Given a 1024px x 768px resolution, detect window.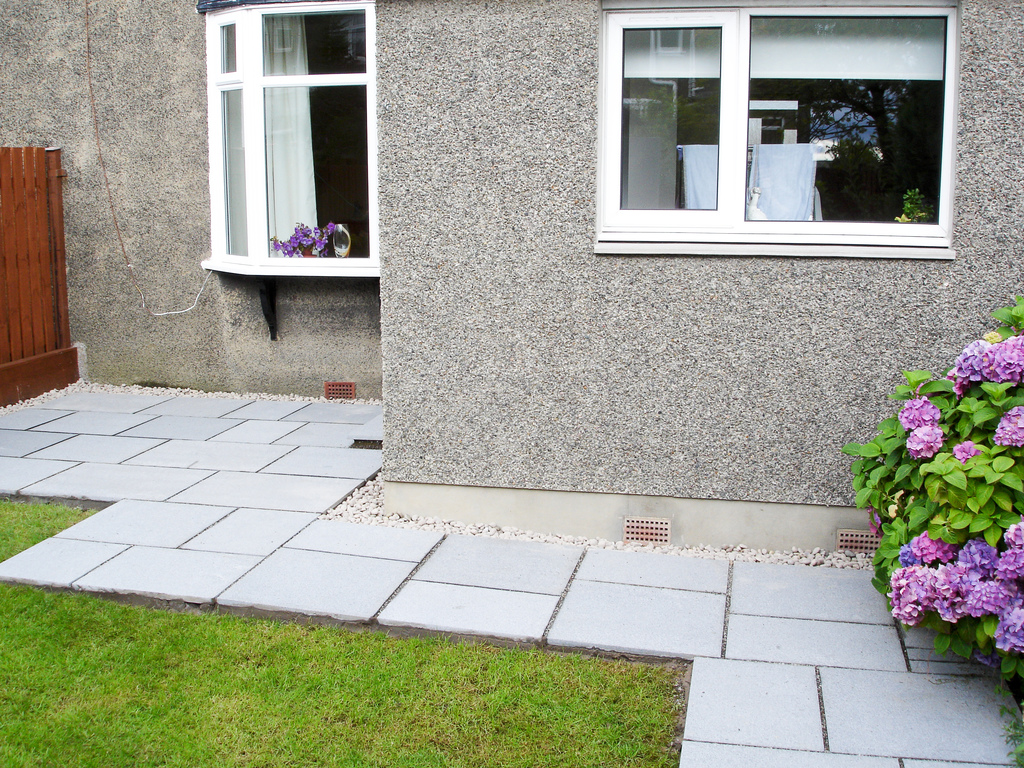
[left=564, top=4, right=973, bottom=259].
